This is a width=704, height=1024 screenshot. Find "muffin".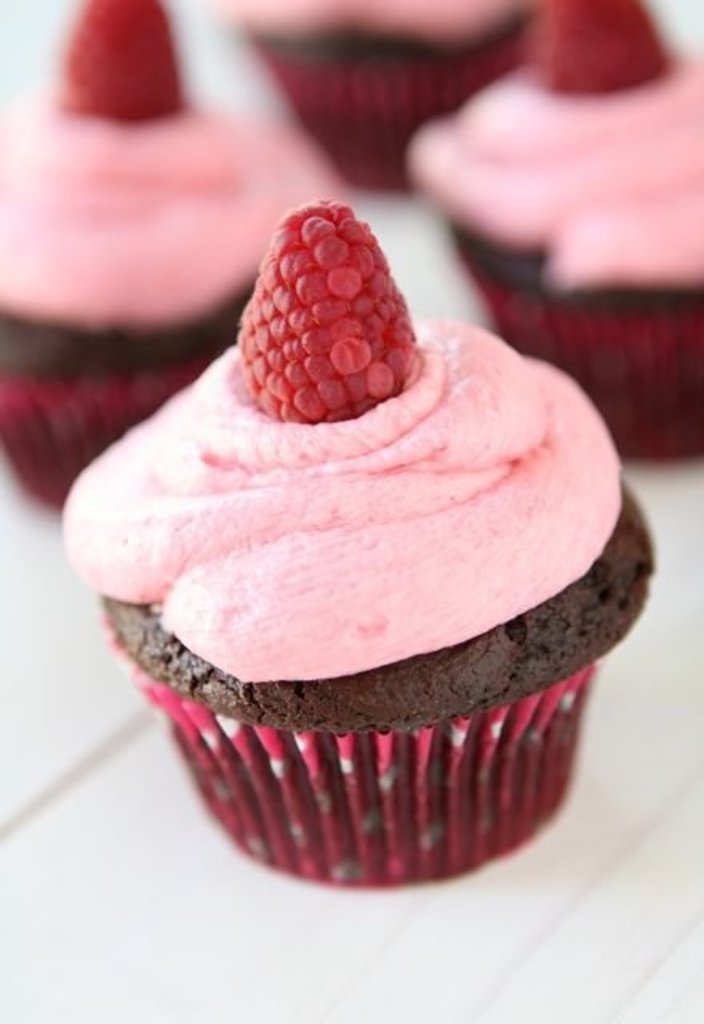
Bounding box: x1=216, y1=0, x2=539, y2=200.
